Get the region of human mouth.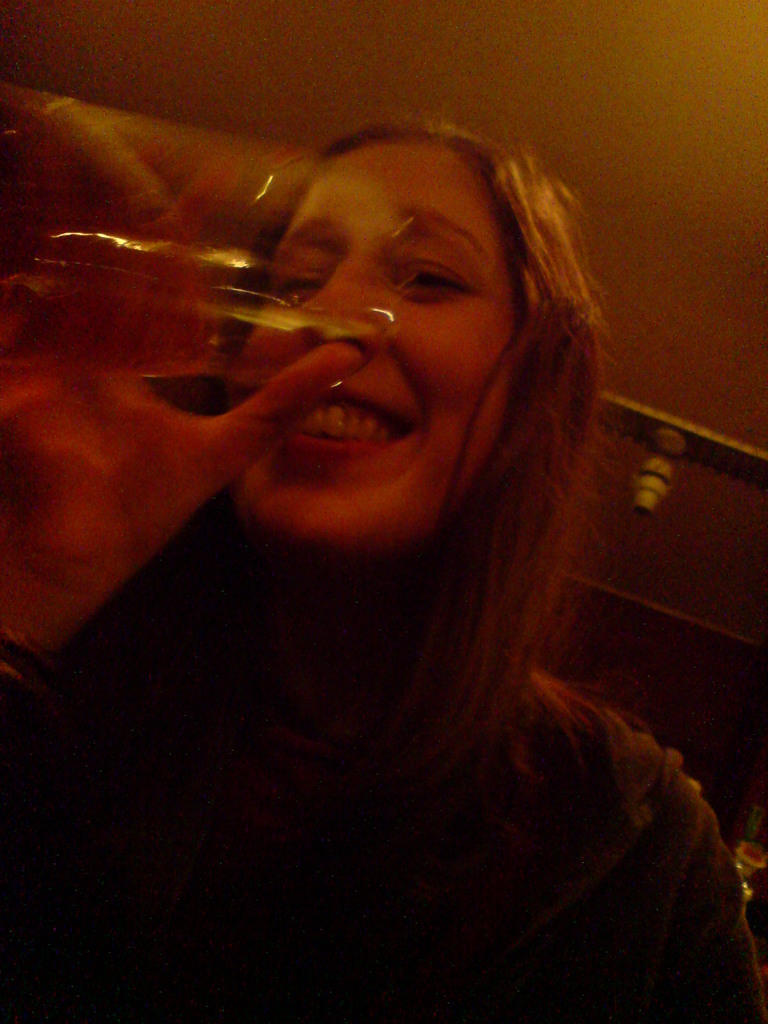
left=280, top=367, right=405, bottom=467.
